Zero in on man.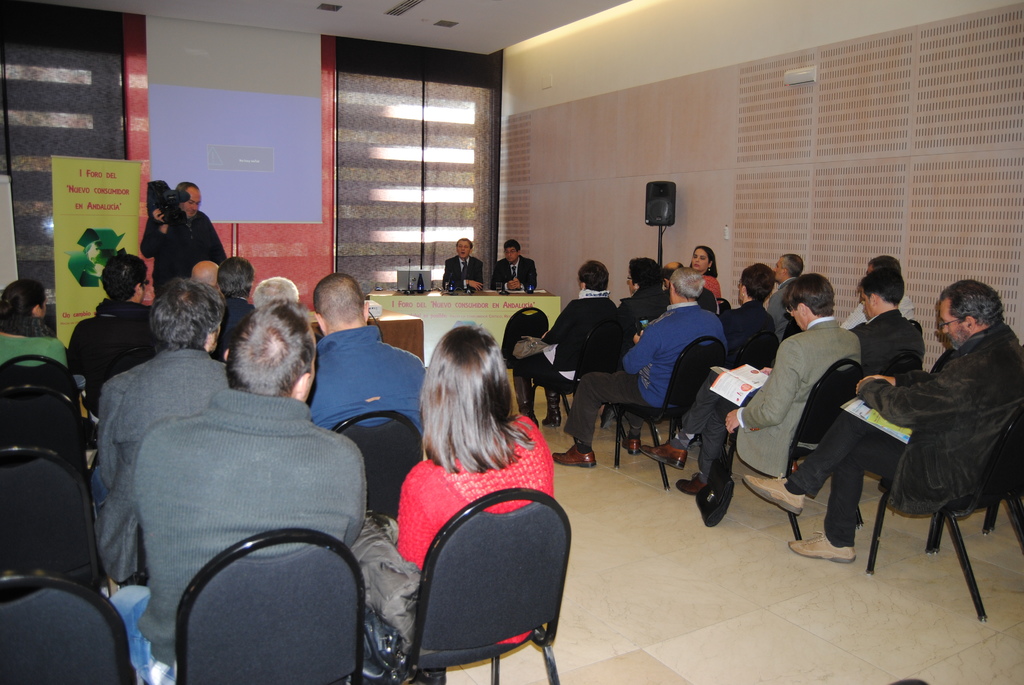
Zeroed in: left=637, top=271, right=861, bottom=496.
